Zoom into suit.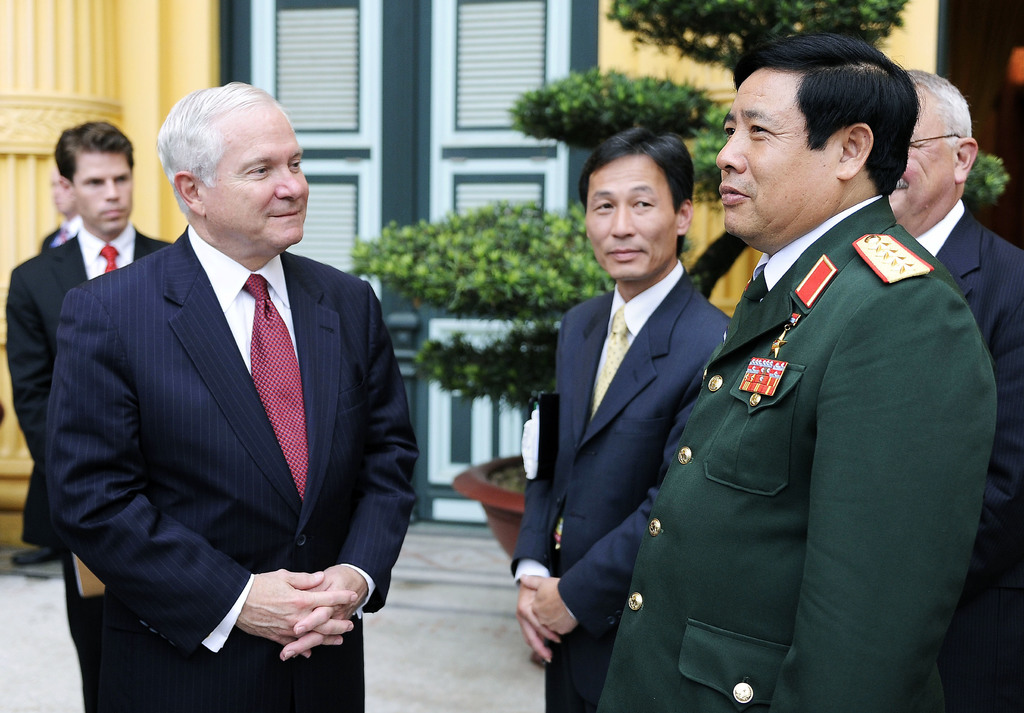
Zoom target: <bbox>509, 257, 732, 712</bbox>.
